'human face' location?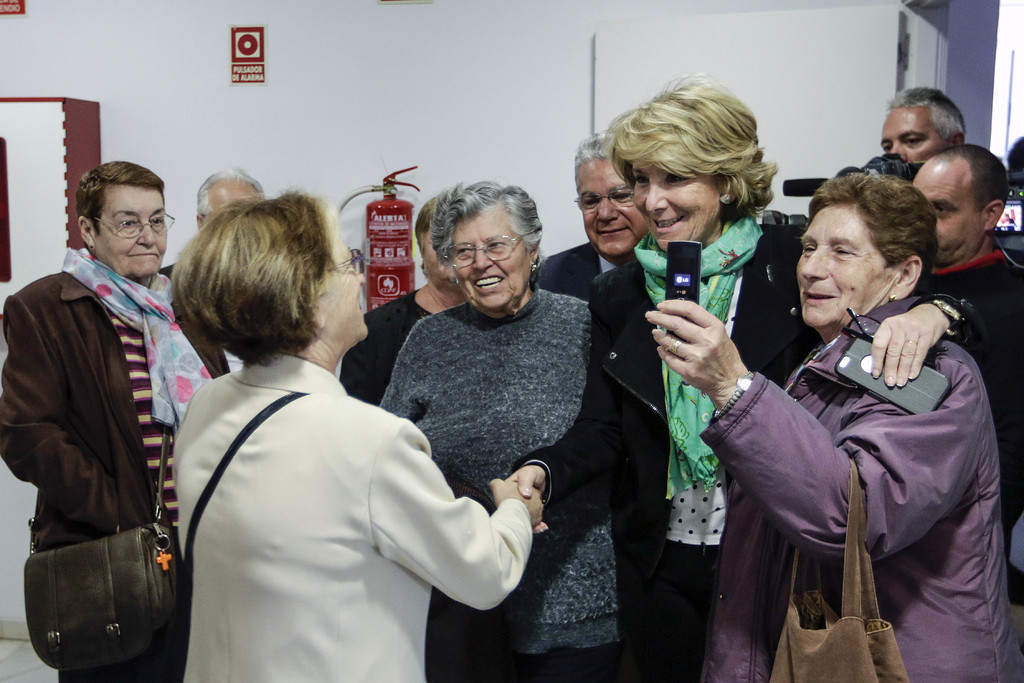
<bbox>323, 230, 371, 339</bbox>
